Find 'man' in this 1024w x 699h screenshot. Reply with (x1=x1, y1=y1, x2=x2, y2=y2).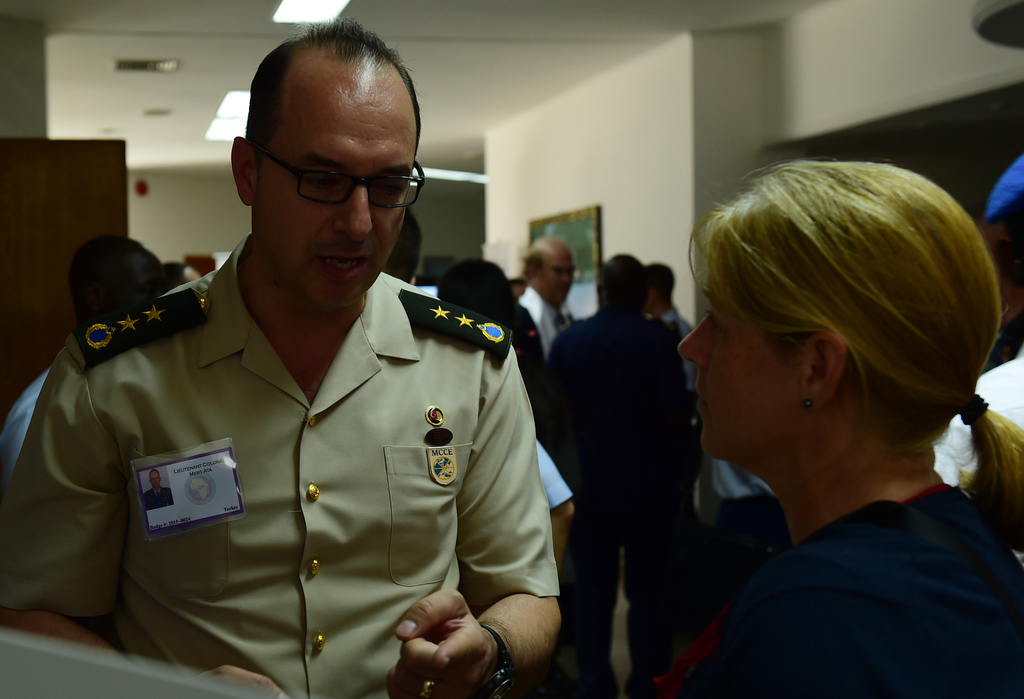
(x1=38, y1=59, x2=582, y2=682).
